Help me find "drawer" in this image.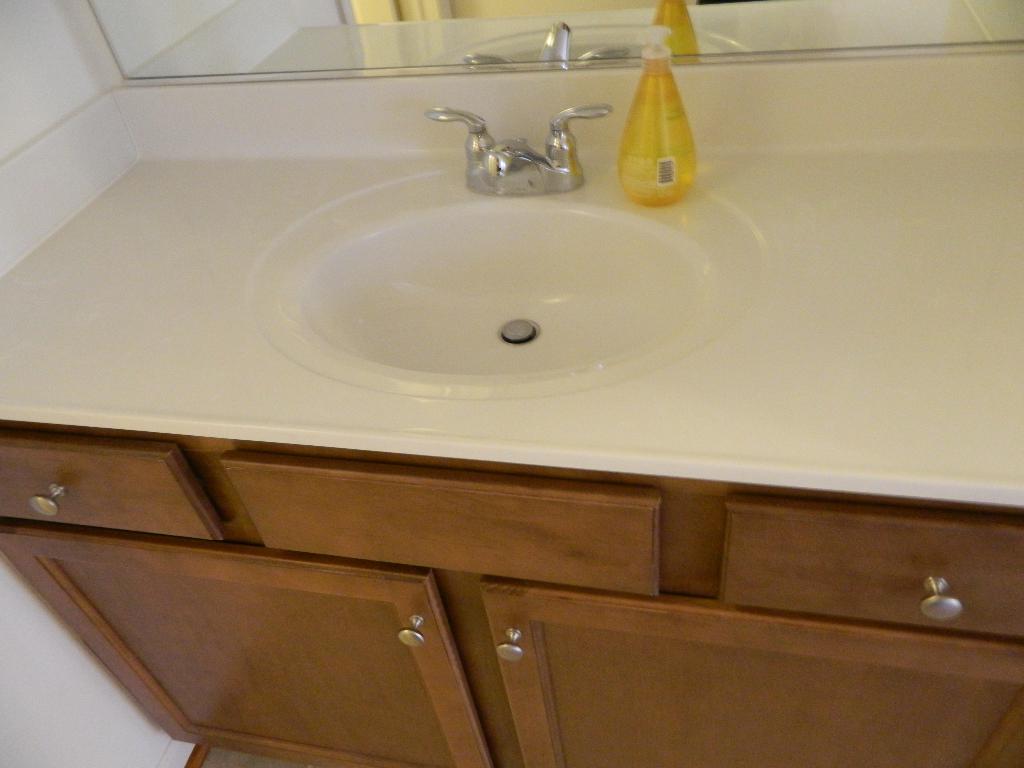
Found it: bbox(717, 492, 1023, 638).
